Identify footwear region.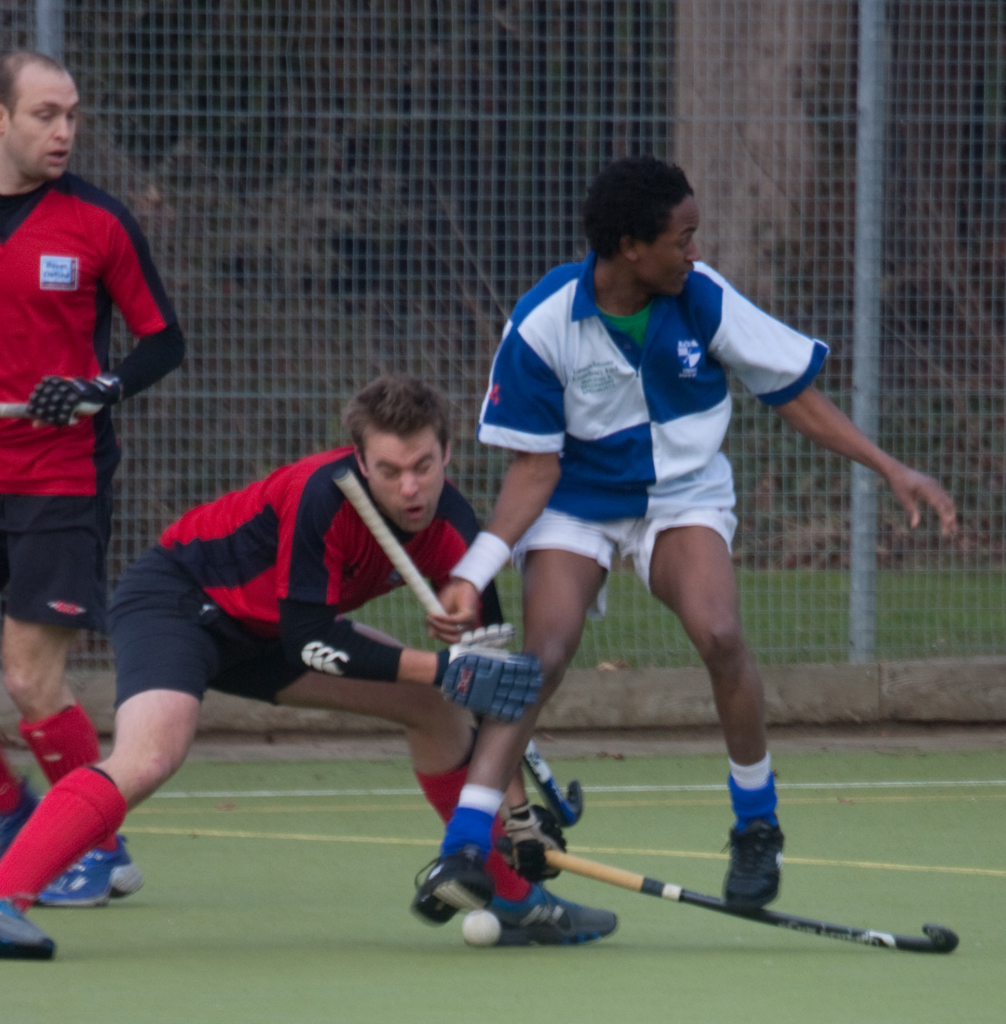
Region: box(720, 820, 791, 908).
